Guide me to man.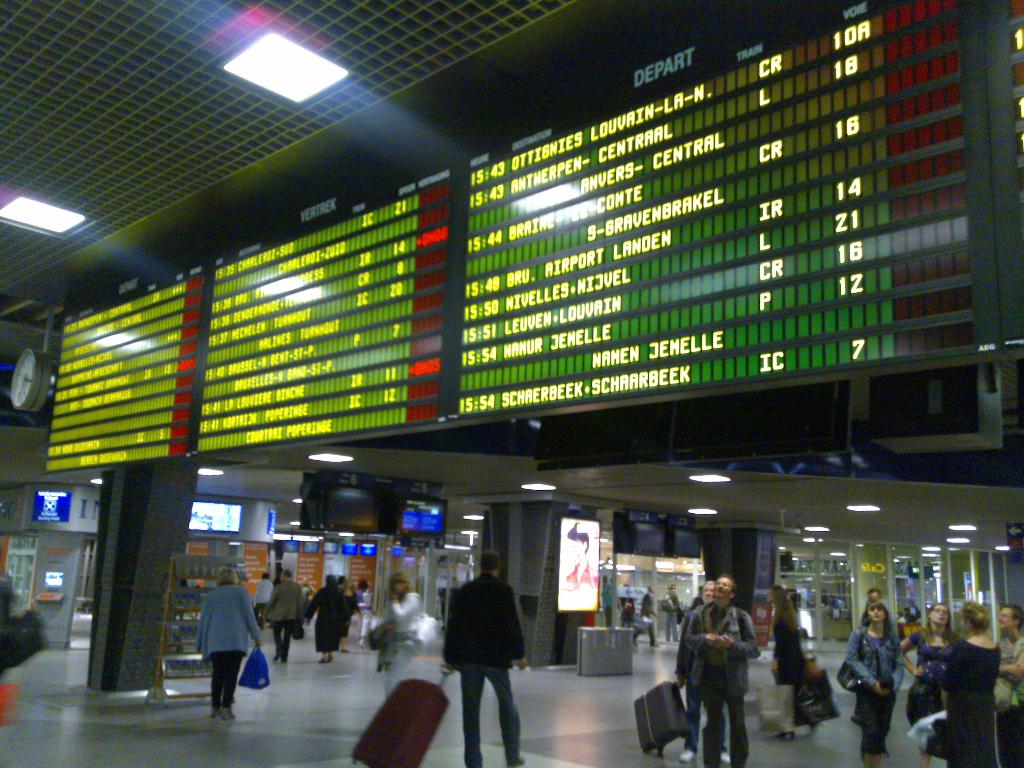
Guidance: rect(687, 577, 765, 765).
